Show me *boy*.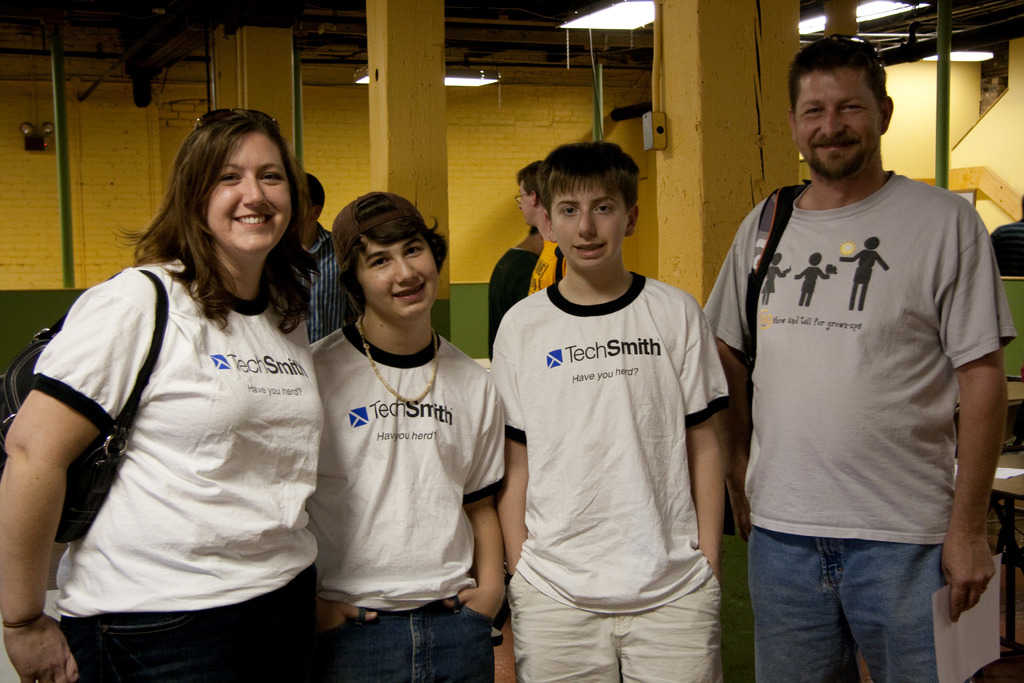
*boy* is here: (x1=488, y1=142, x2=735, y2=682).
